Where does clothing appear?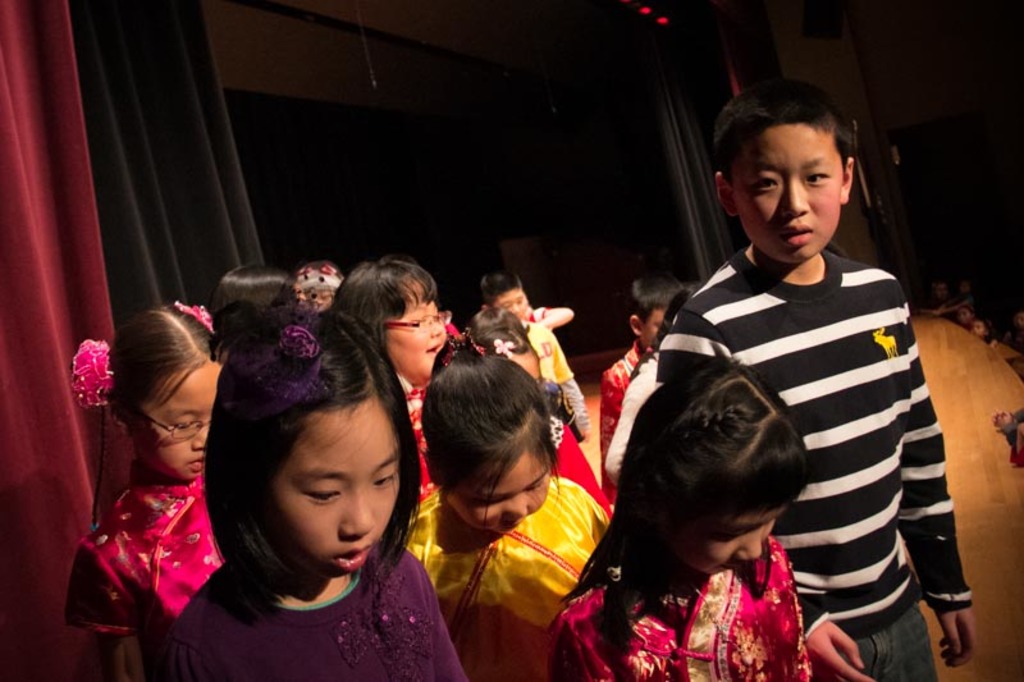
Appears at bbox=[529, 306, 548, 324].
